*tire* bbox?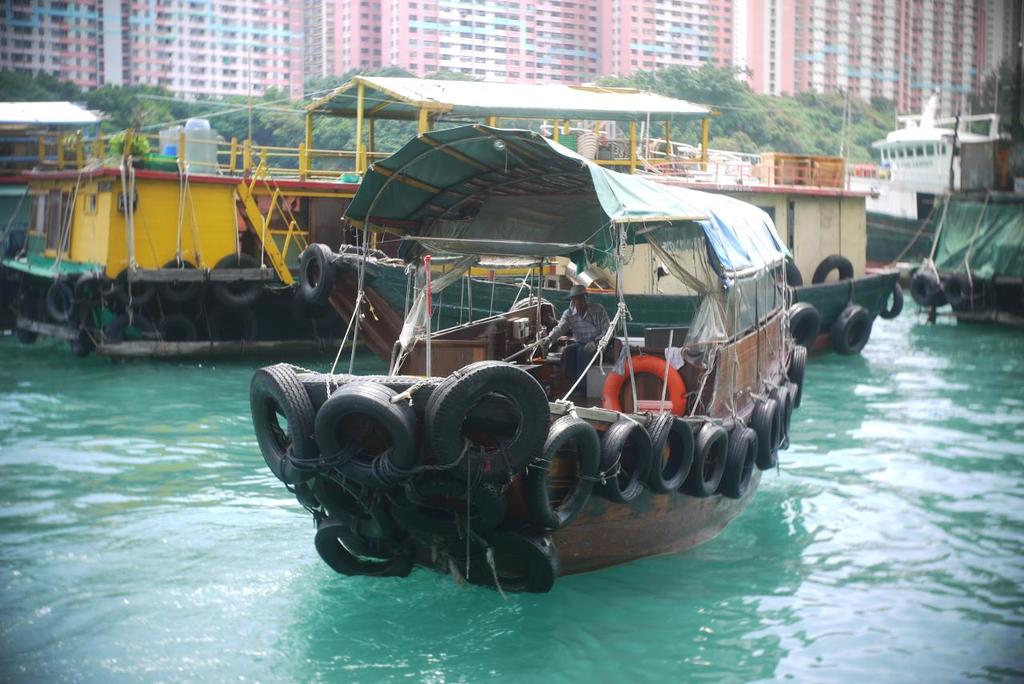
106:314:159:363
